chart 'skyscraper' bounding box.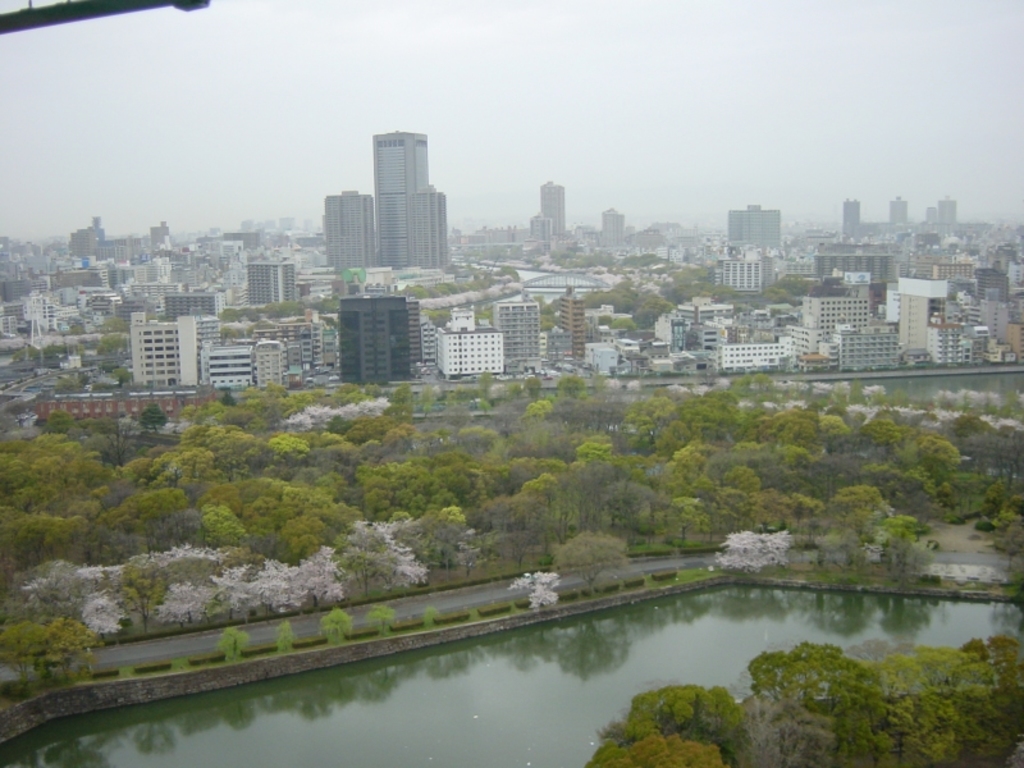
Charted: <bbox>718, 259, 762, 297</bbox>.
